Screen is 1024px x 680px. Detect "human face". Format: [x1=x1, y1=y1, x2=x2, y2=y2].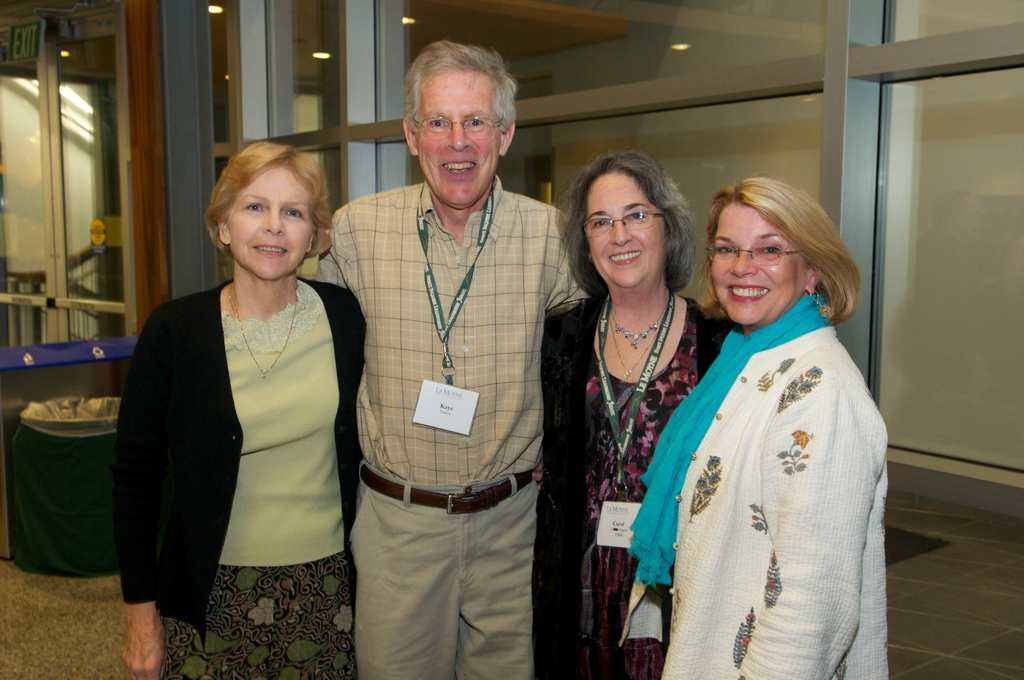
[x1=228, y1=168, x2=317, y2=281].
